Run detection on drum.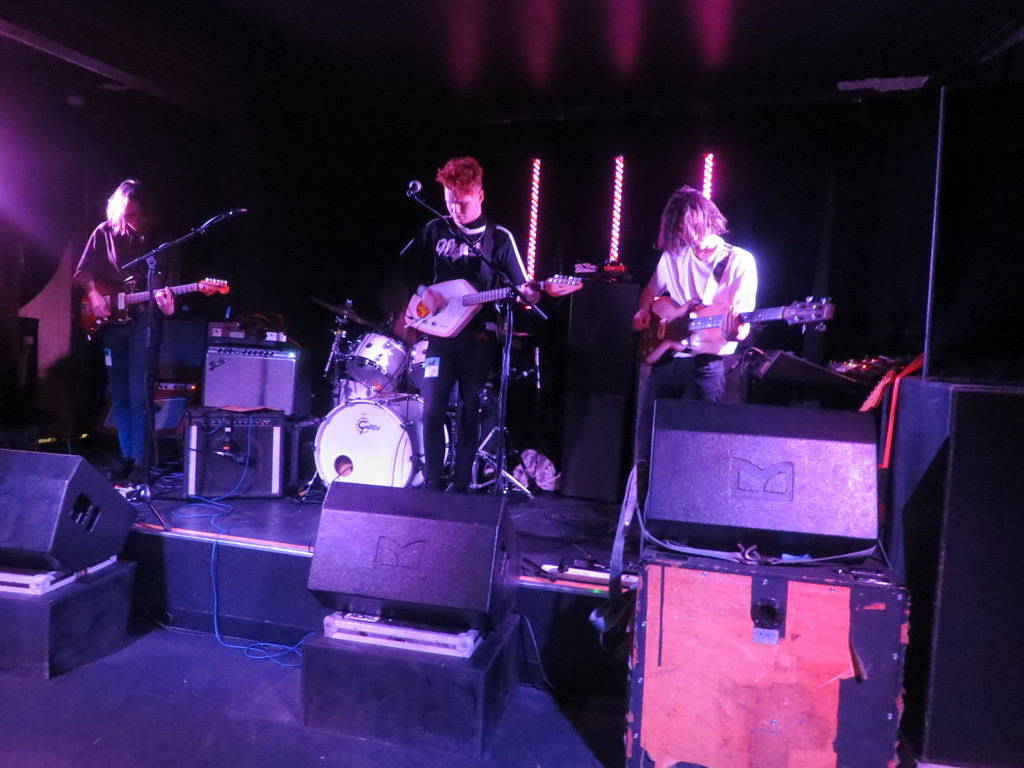
Result: detection(347, 328, 418, 402).
